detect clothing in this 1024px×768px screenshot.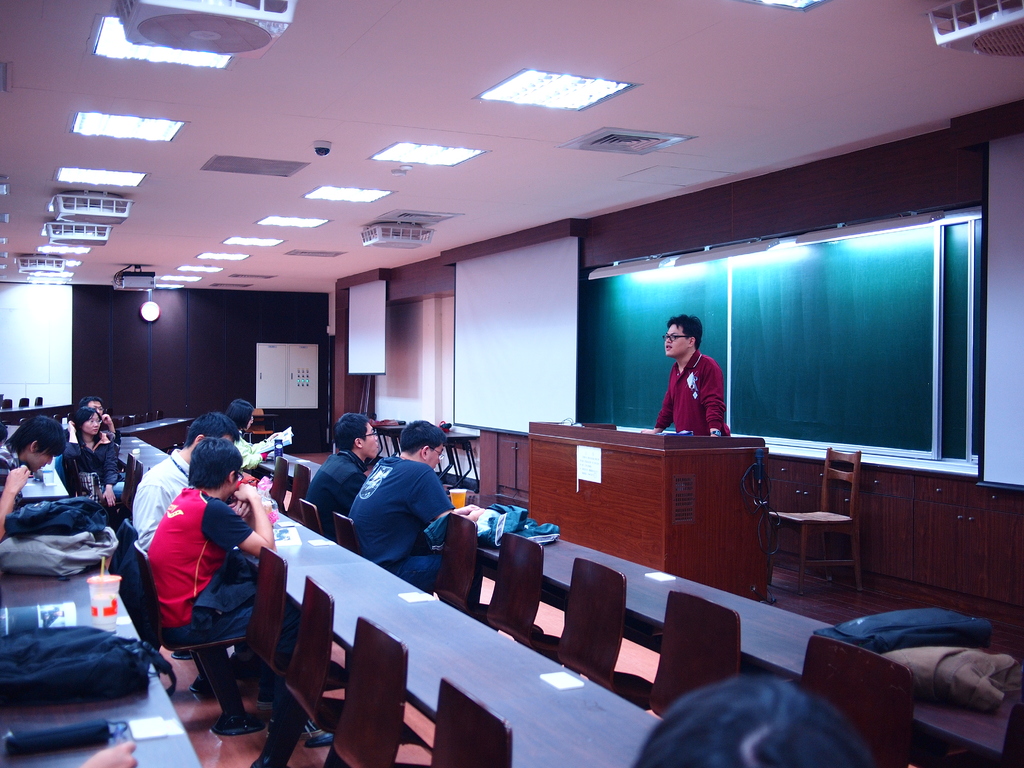
Detection: 234,430,268,468.
